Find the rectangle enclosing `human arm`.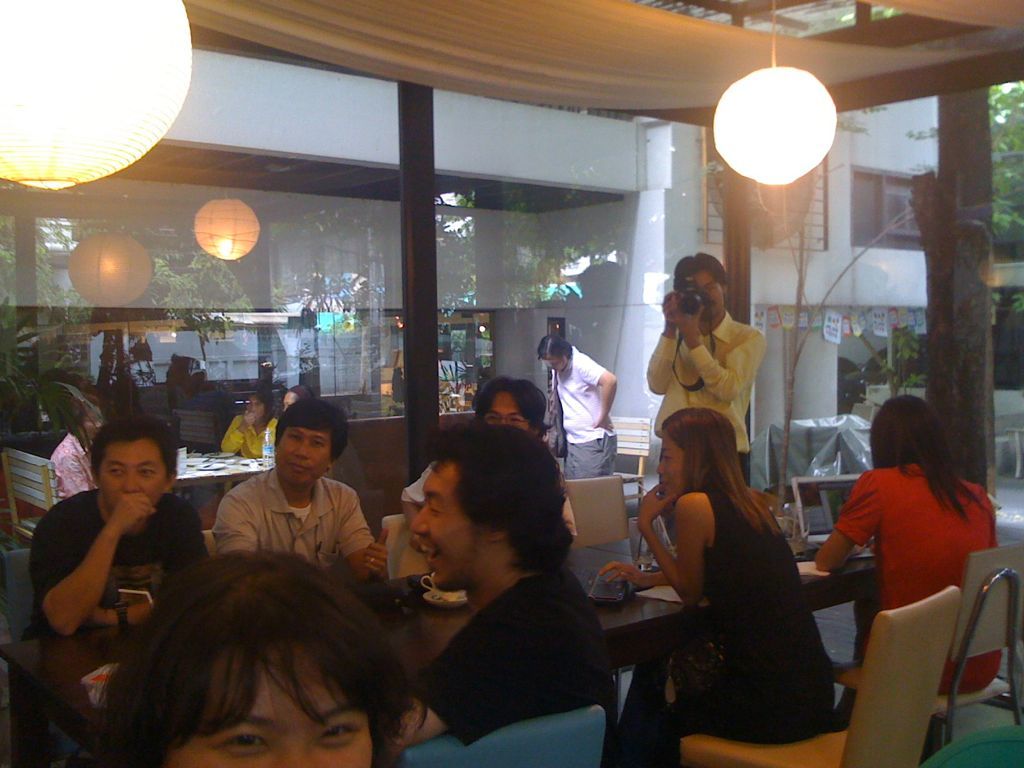
pyautogui.locateOnScreen(212, 492, 259, 555).
